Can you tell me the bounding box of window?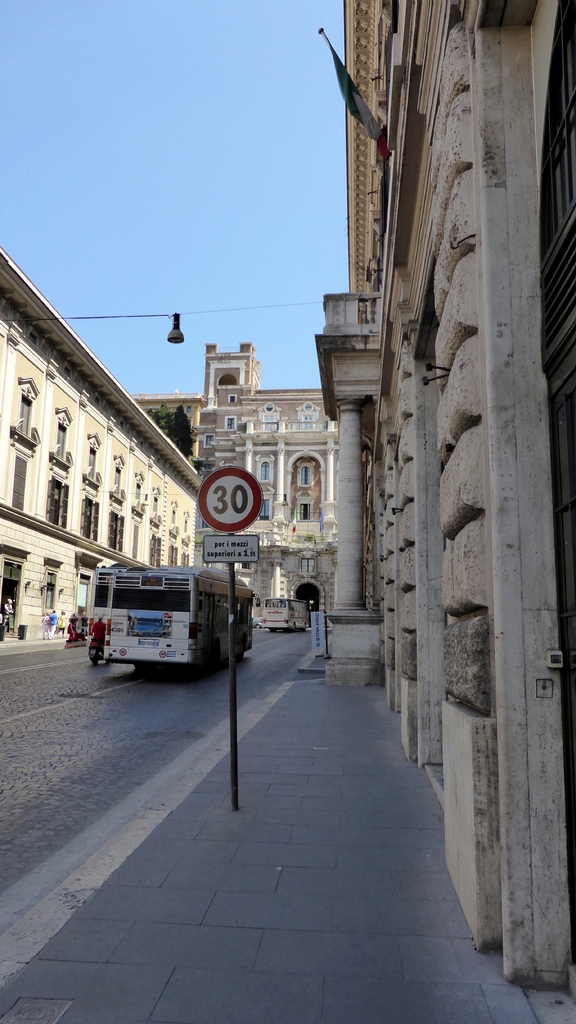
pyautogui.locateOnScreen(132, 469, 147, 524).
